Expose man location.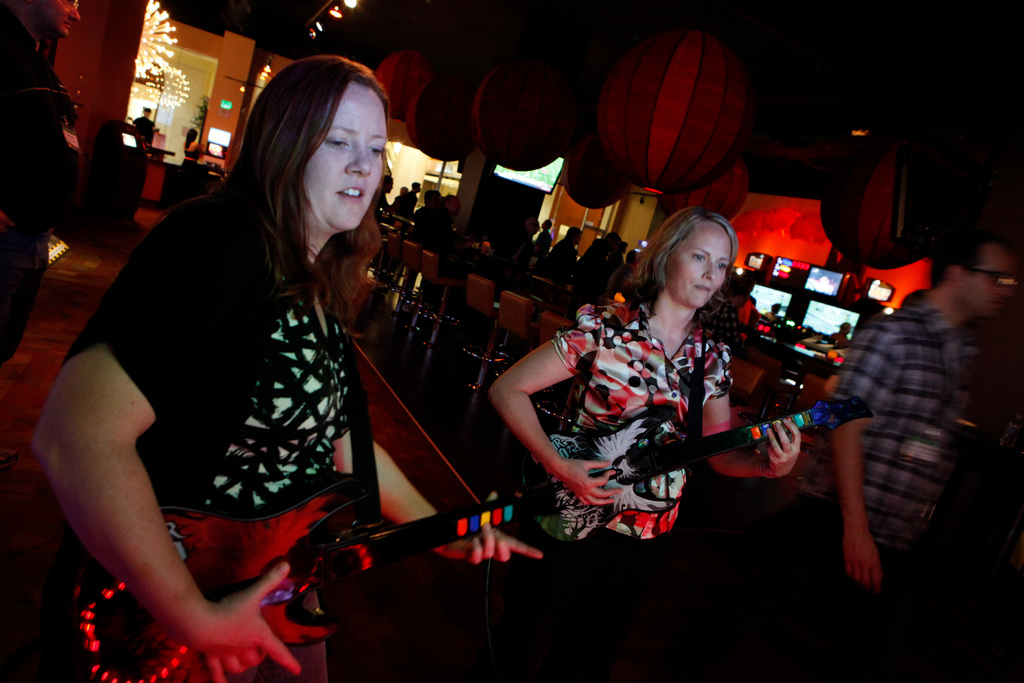
Exposed at l=829, t=324, r=851, b=352.
